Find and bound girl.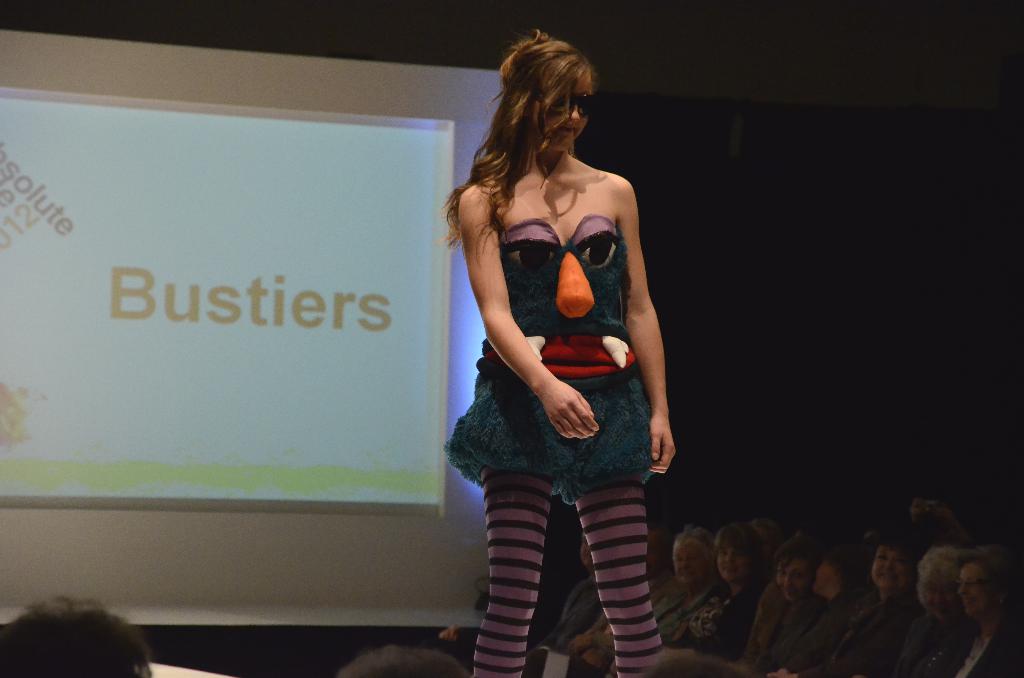
Bound: [left=431, top=27, right=672, bottom=677].
